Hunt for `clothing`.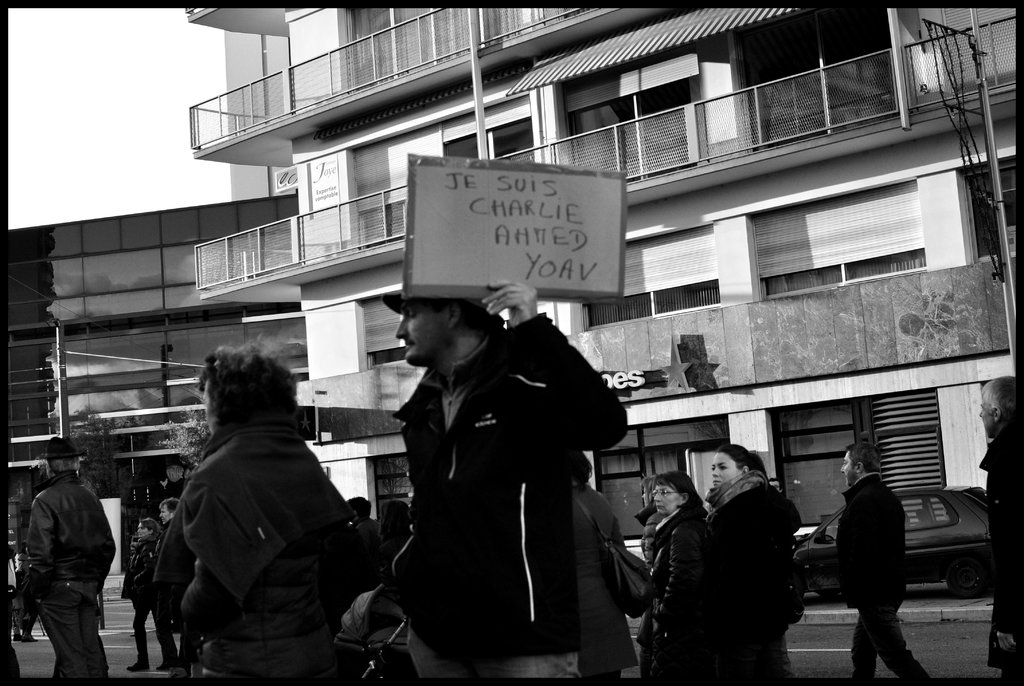
Hunted down at rect(179, 414, 353, 685).
